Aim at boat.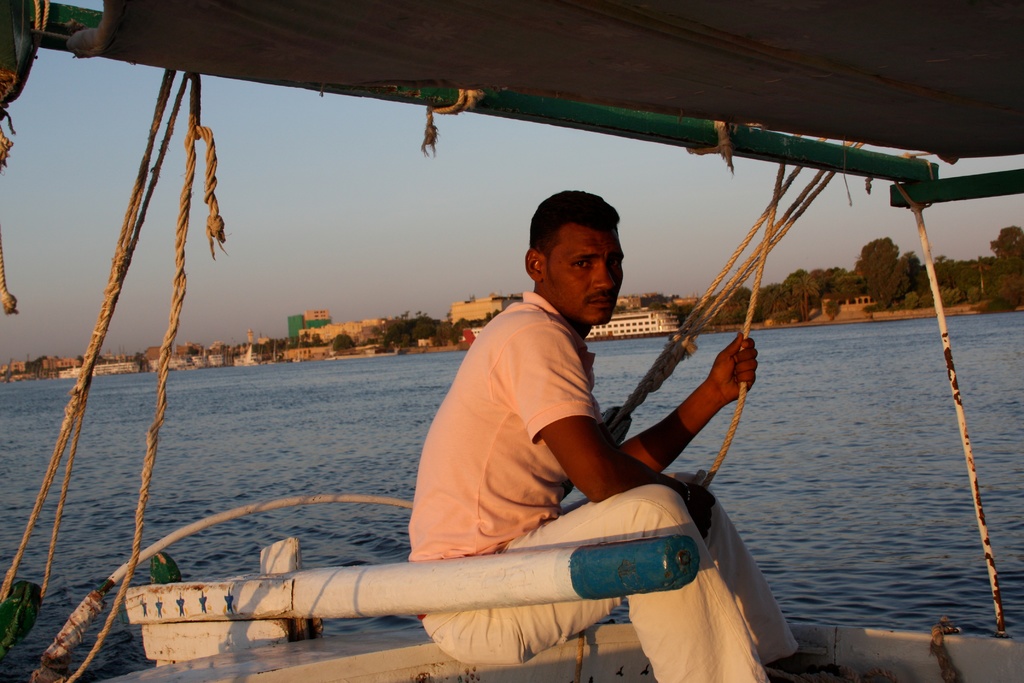
Aimed at l=0, t=0, r=1023, b=682.
